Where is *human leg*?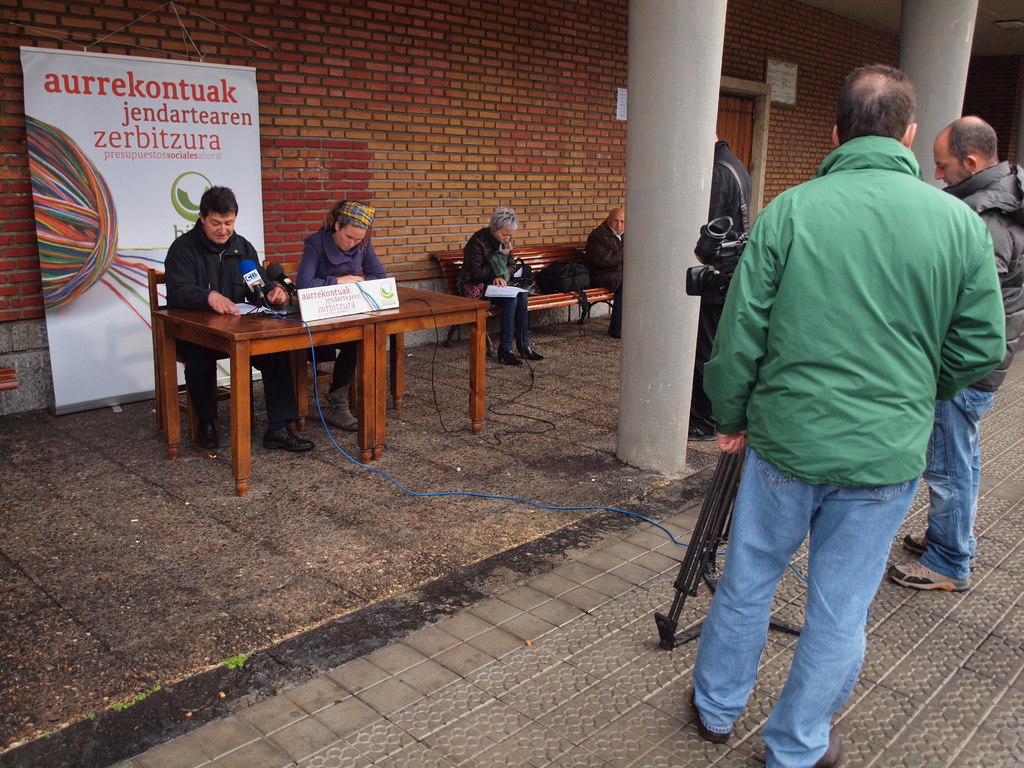
662:385:886:757.
